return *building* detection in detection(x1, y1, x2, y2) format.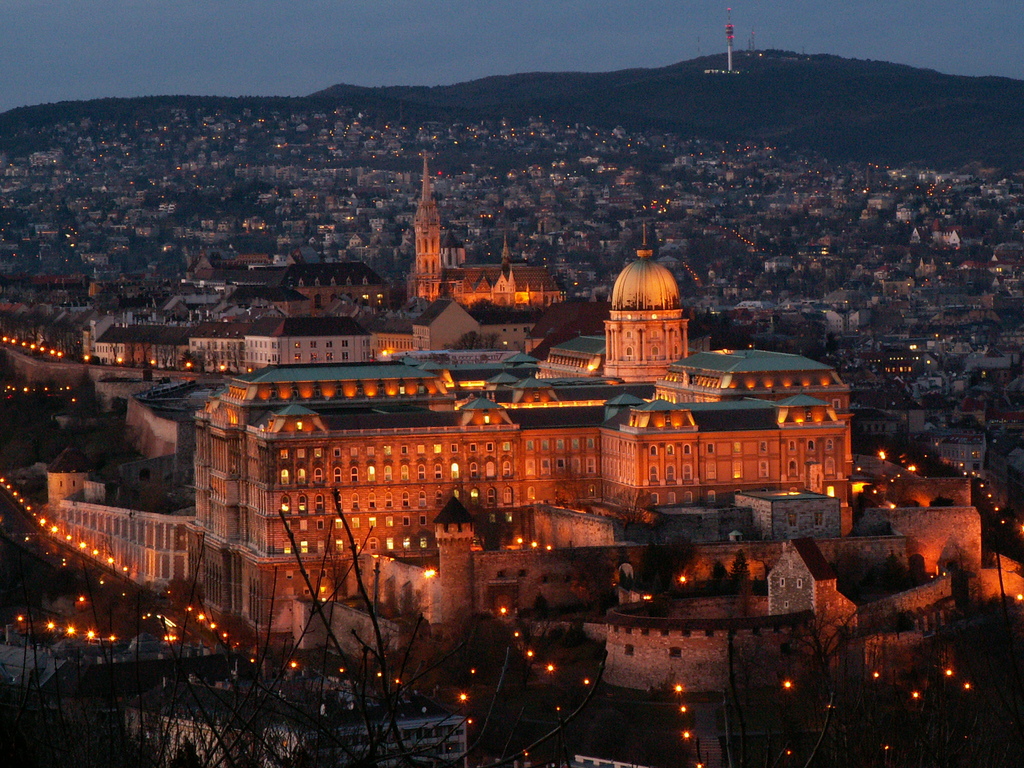
detection(187, 206, 848, 646).
